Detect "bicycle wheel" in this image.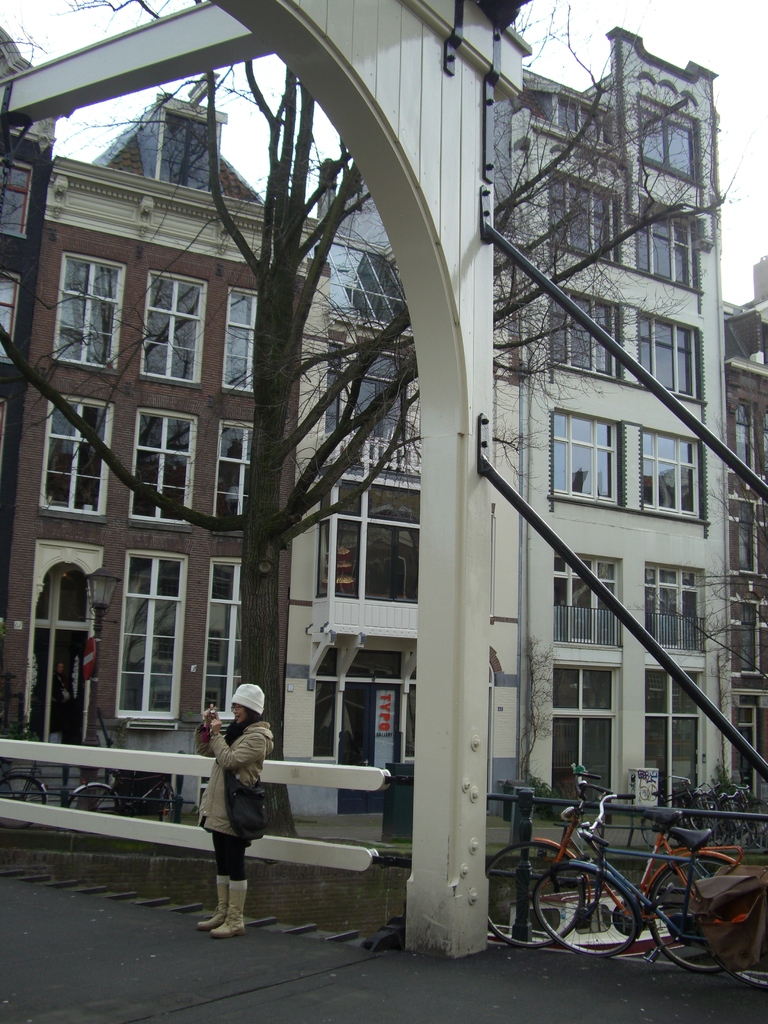
Detection: <region>0, 774, 46, 828</region>.
